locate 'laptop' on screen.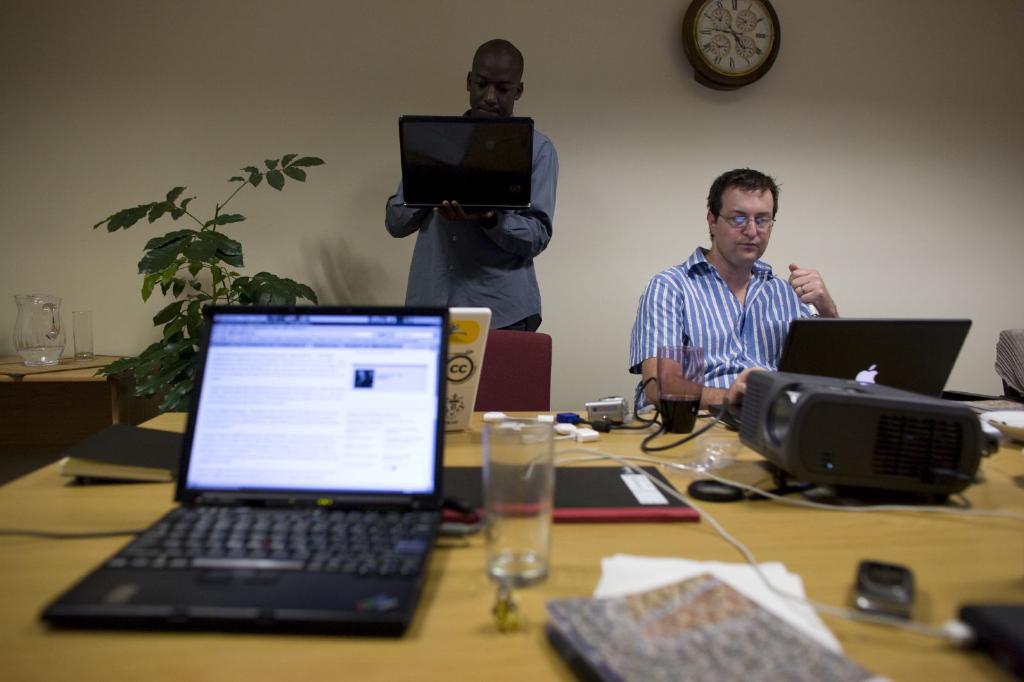
On screen at 778,320,973,396.
